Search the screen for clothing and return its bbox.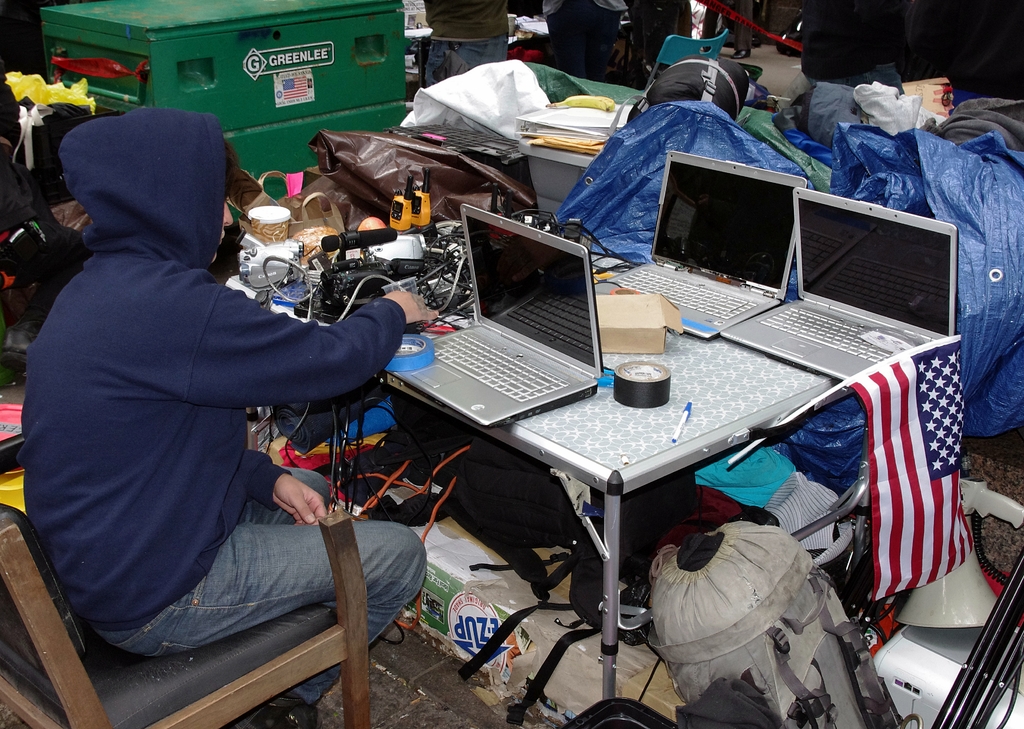
Found: <box>417,0,511,95</box>.
